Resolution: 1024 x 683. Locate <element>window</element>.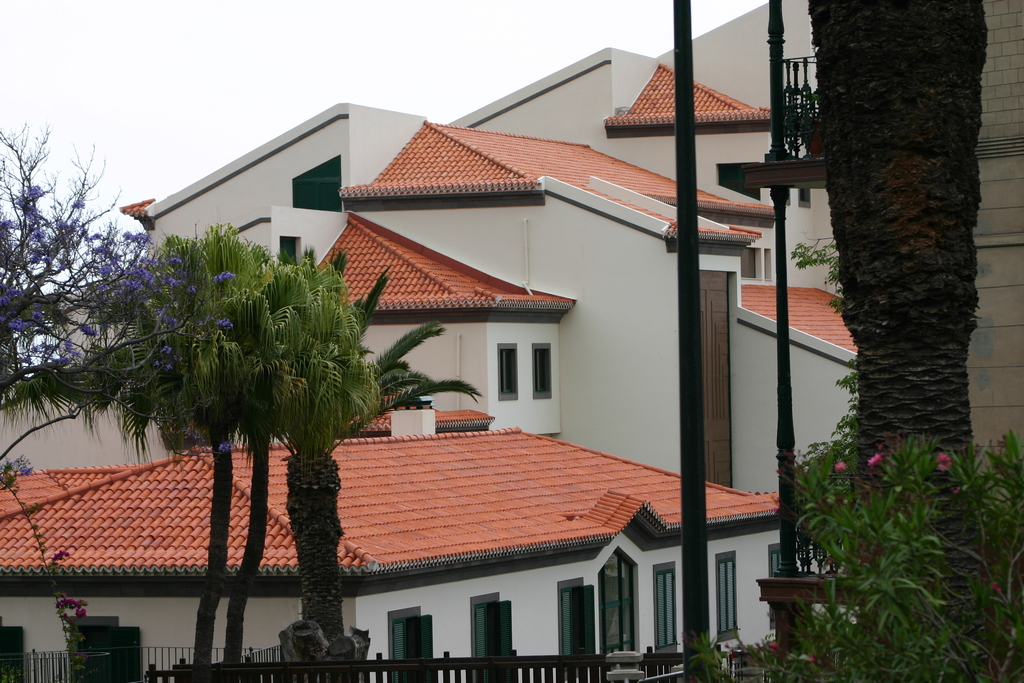
Rect(532, 346, 555, 401).
